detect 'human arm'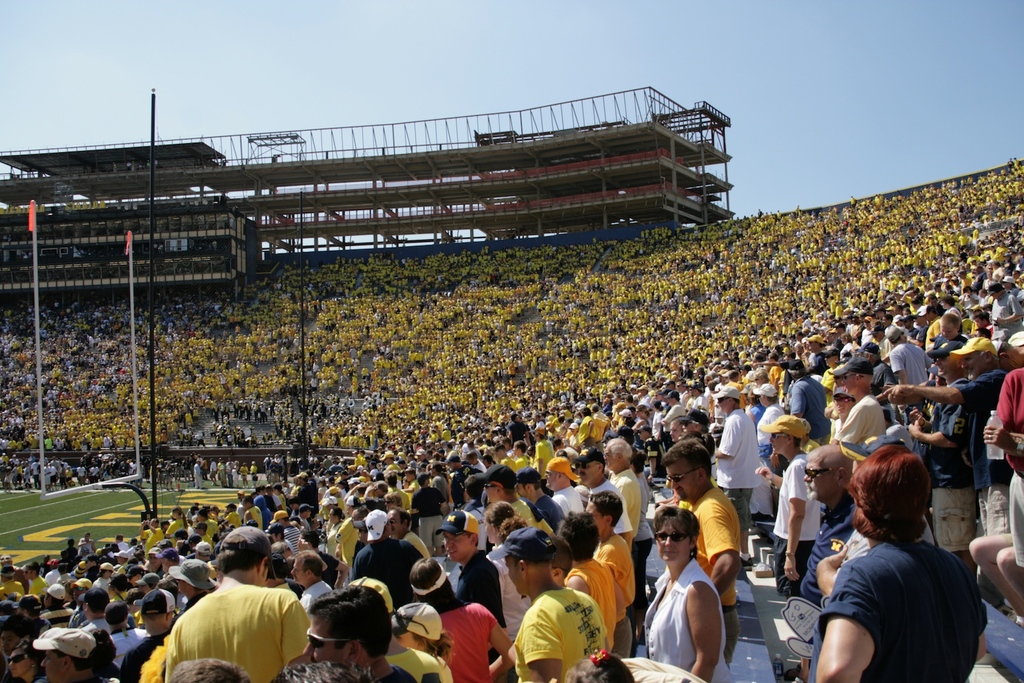
x1=754, y1=462, x2=780, y2=486
